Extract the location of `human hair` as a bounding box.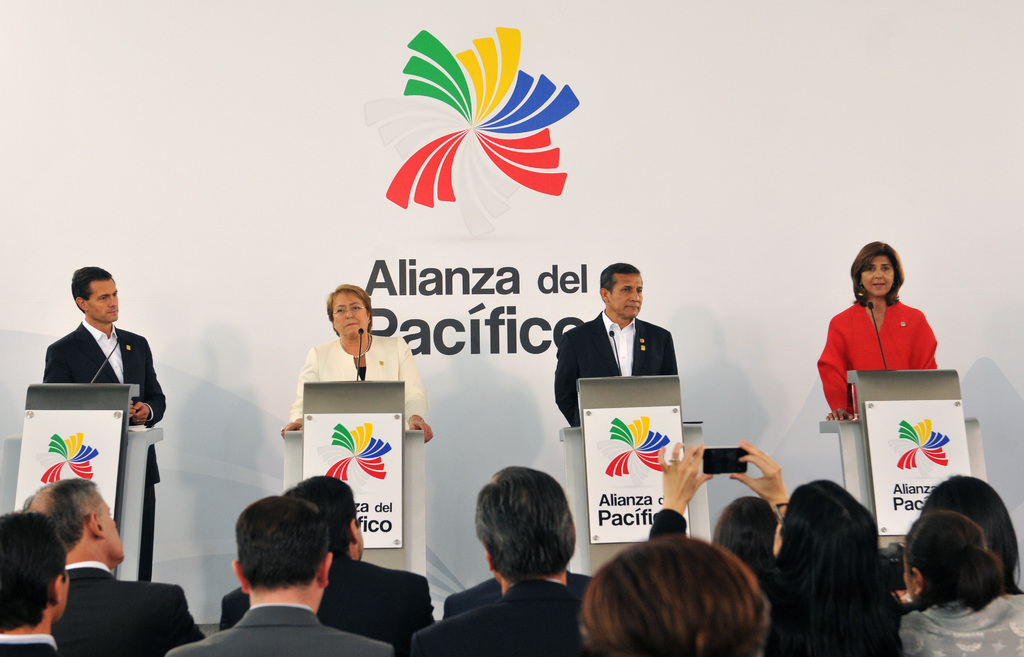
{"left": 601, "top": 259, "right": 642, "bottom": 300}.
